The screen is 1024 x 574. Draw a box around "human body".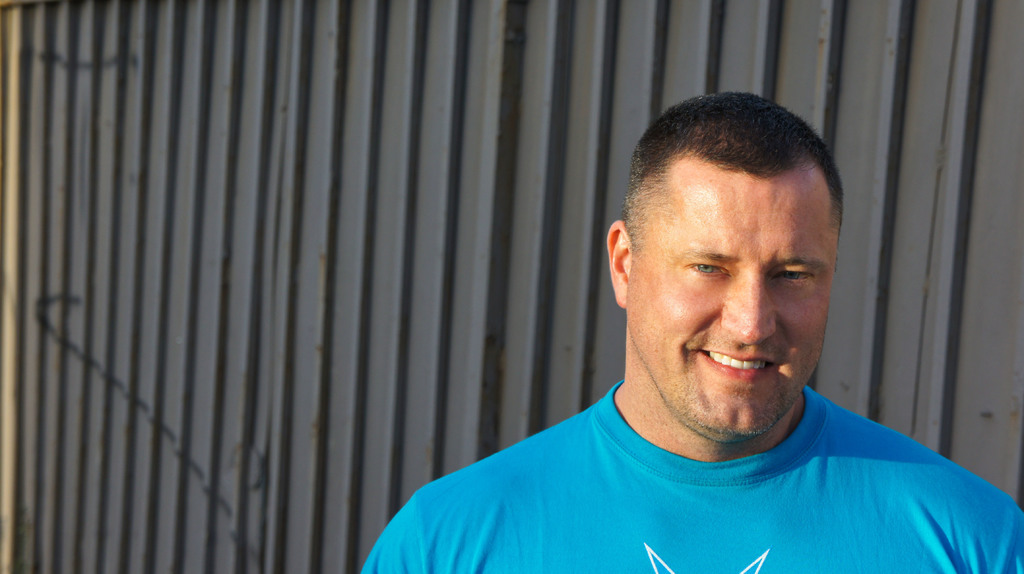
x1=348 y1=131 x2=1000 y2=558.
